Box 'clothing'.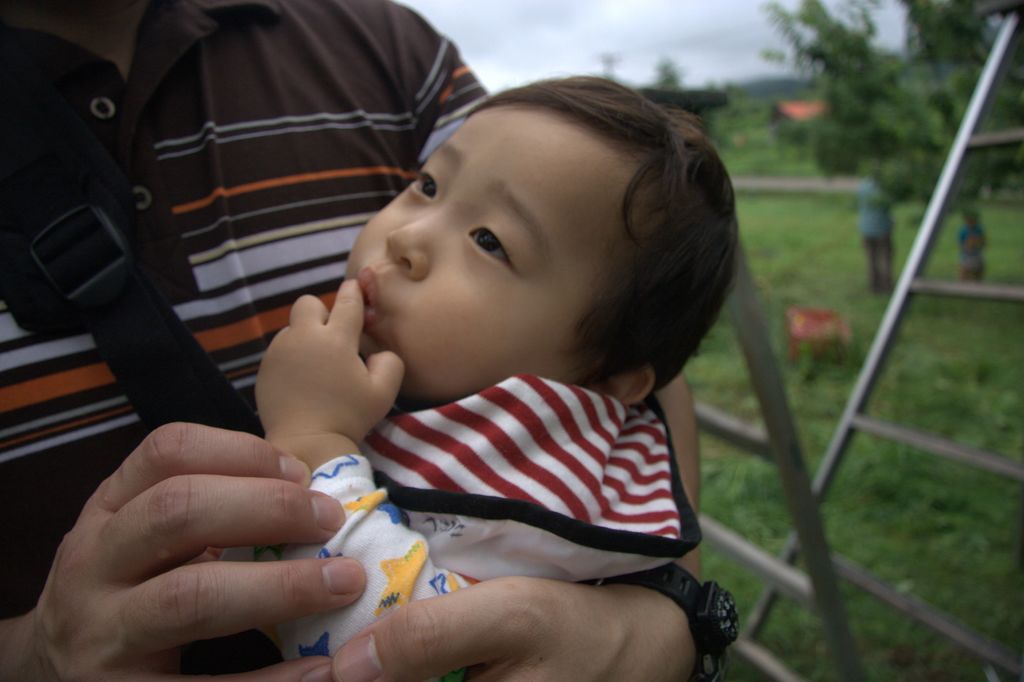
bbox(186, 372, 700, 681).
